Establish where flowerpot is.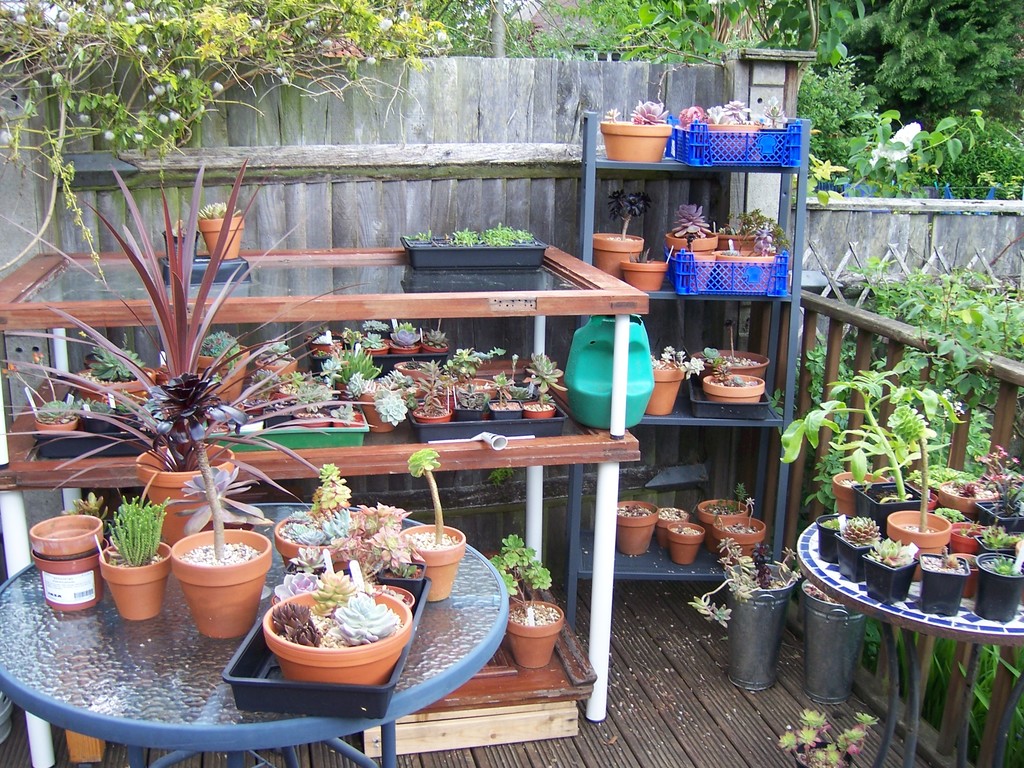
Established at [714, 246, 772, 294].
